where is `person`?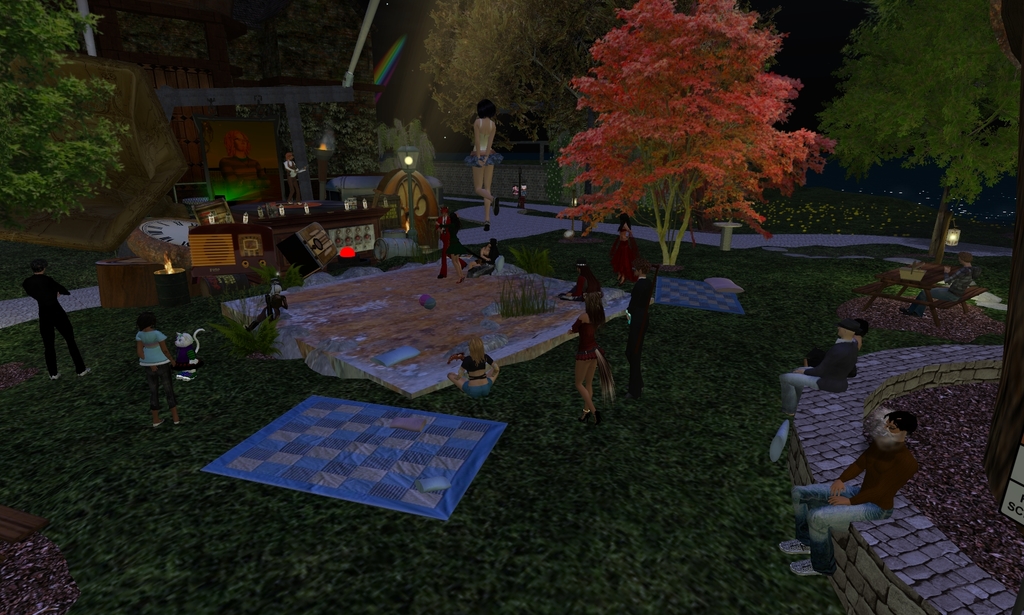
778:324:858:418.
